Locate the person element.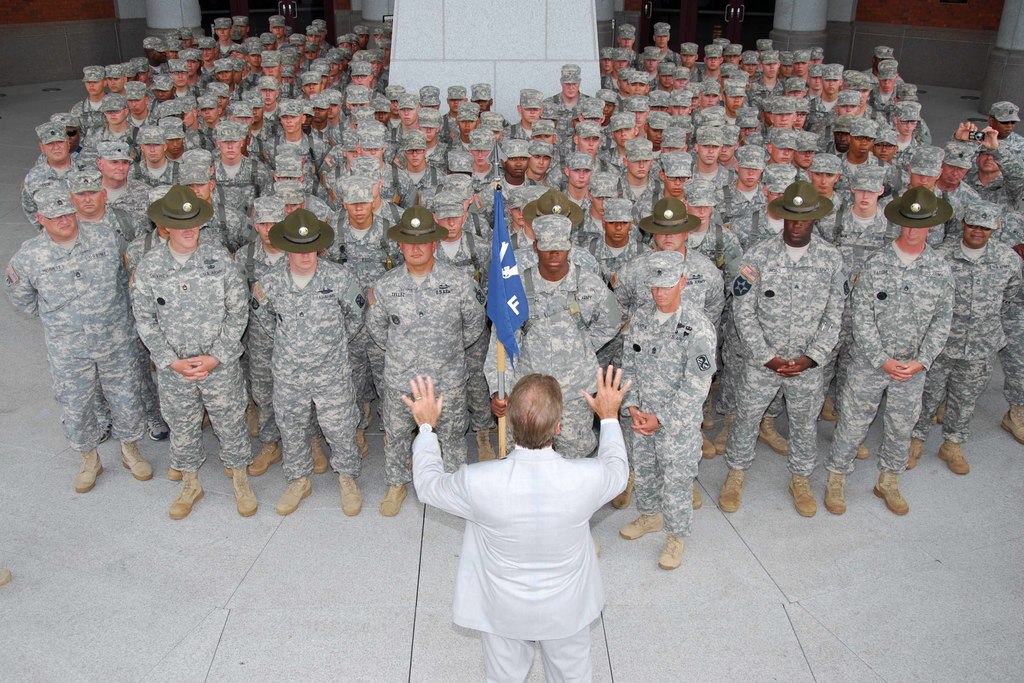
Element bbox: <bbox>228, 195, 346, 482</bbox>.
